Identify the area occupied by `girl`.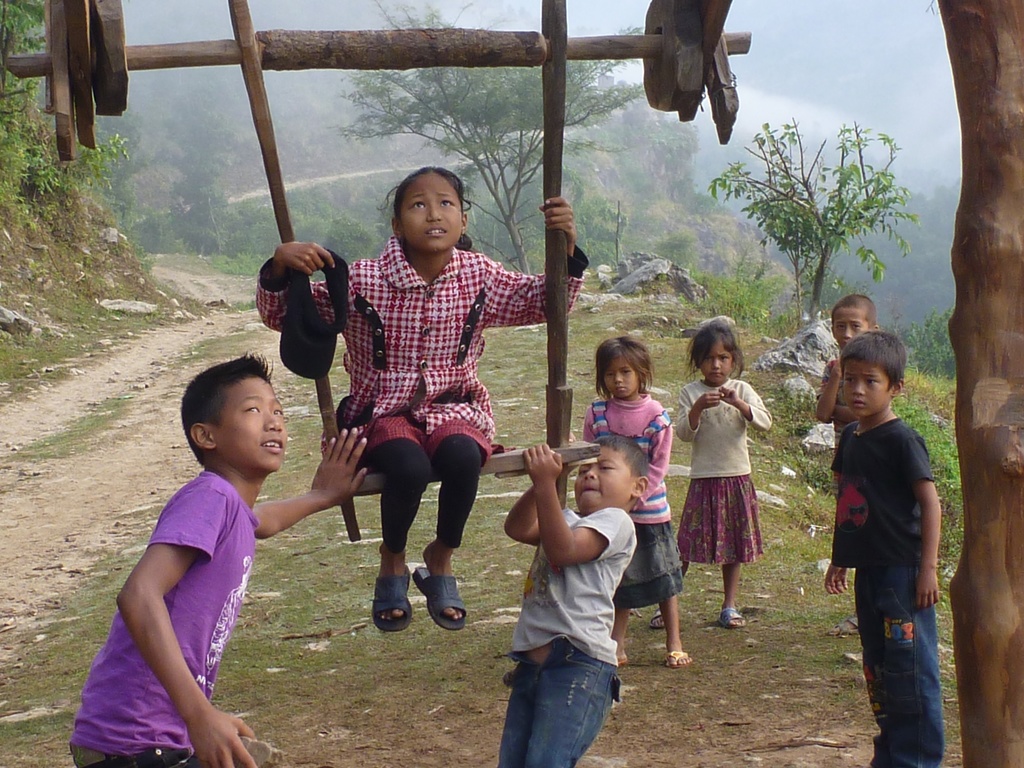
Area: locate(584, 338, 691, 668).
